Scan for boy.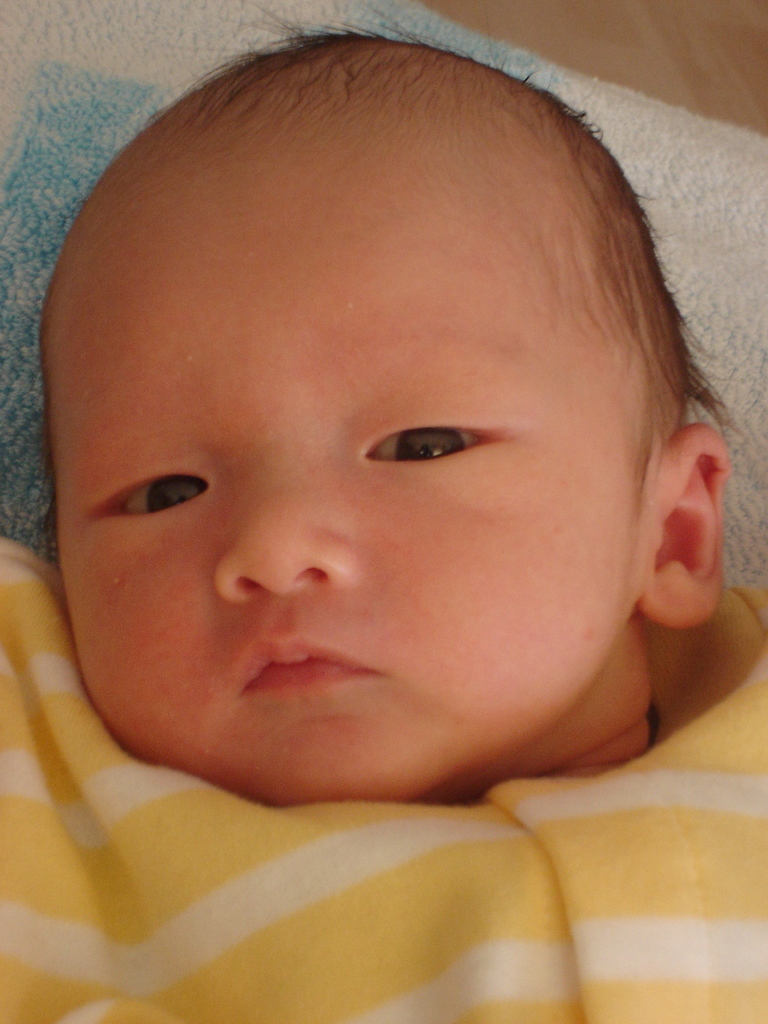
Scan result: BBox(0, 56, 754, 1005).
